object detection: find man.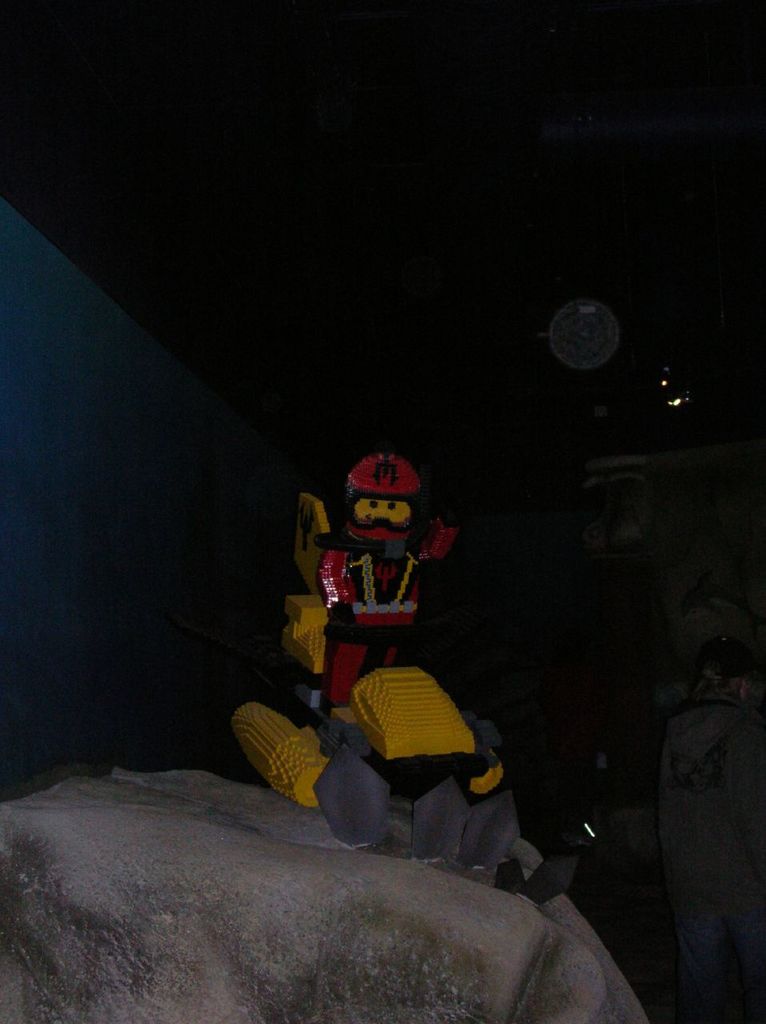
<region>646, 598, 764, 996</region>.
